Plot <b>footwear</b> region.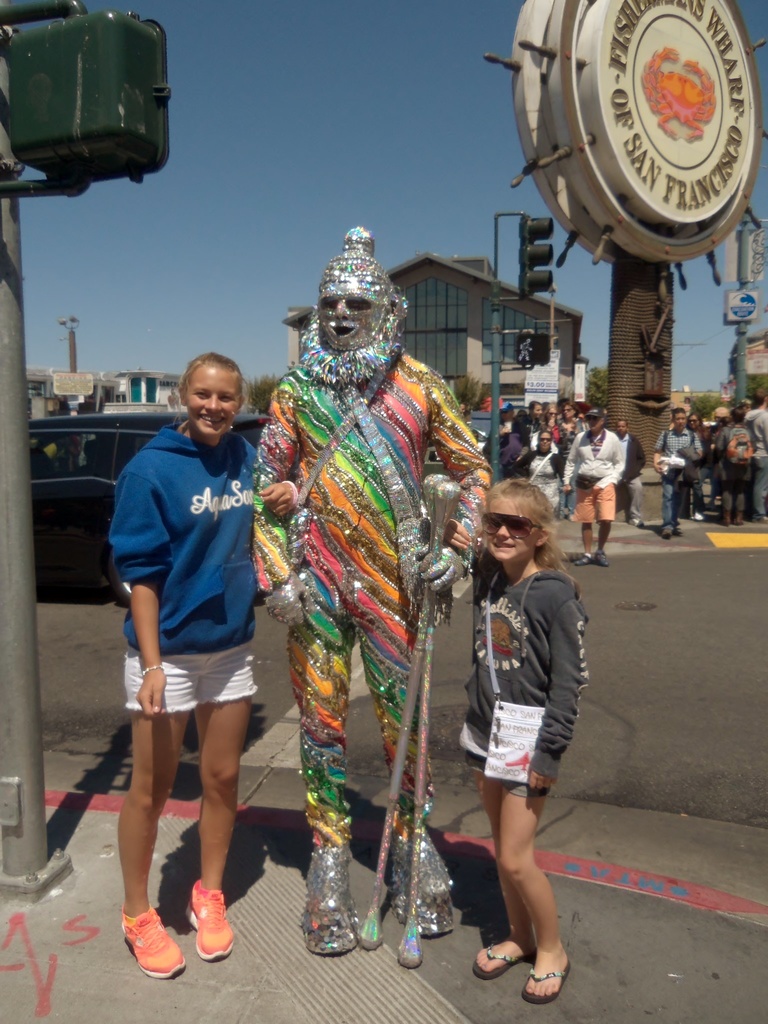
Plotted at box(188, 875, 236, 966).
